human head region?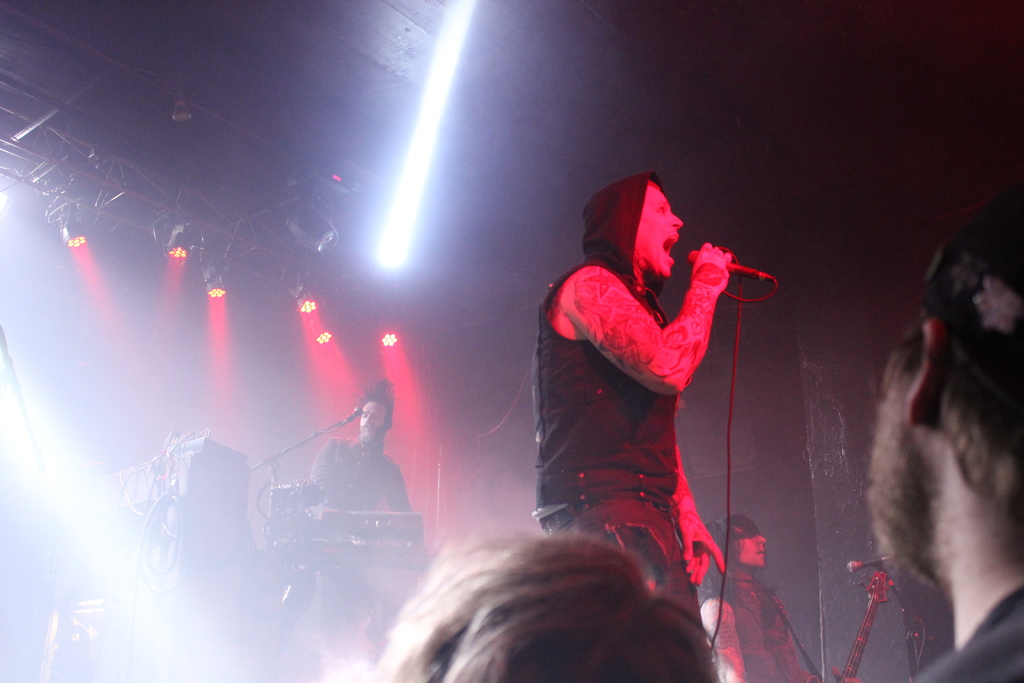
locate(404, 521, 650, 682)
